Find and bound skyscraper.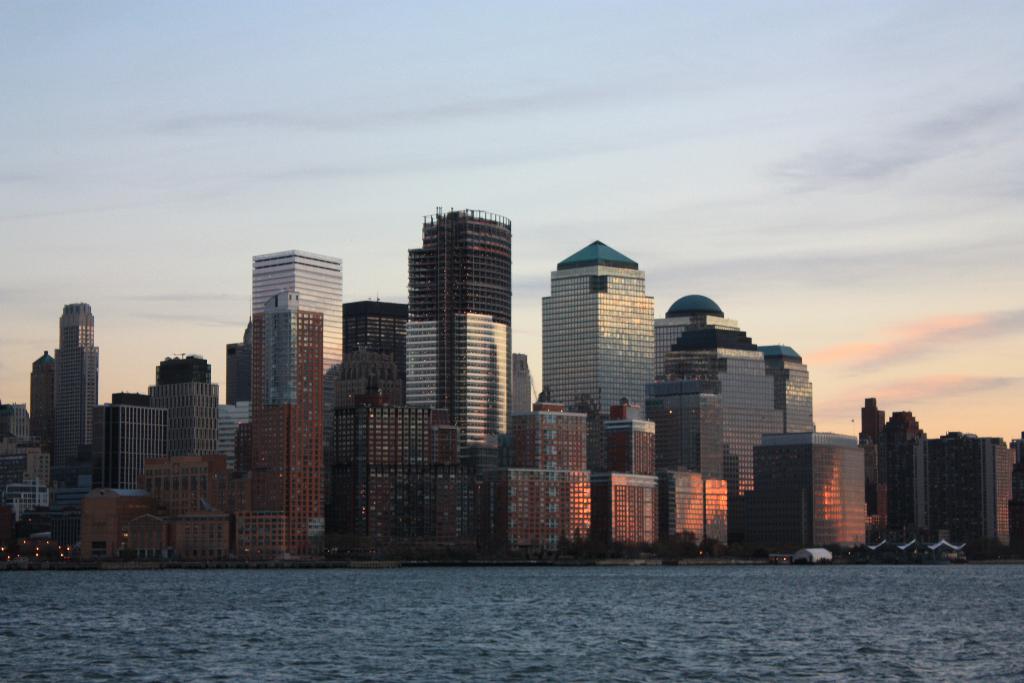
Bound: select_region(527, 215, 673, 446).
